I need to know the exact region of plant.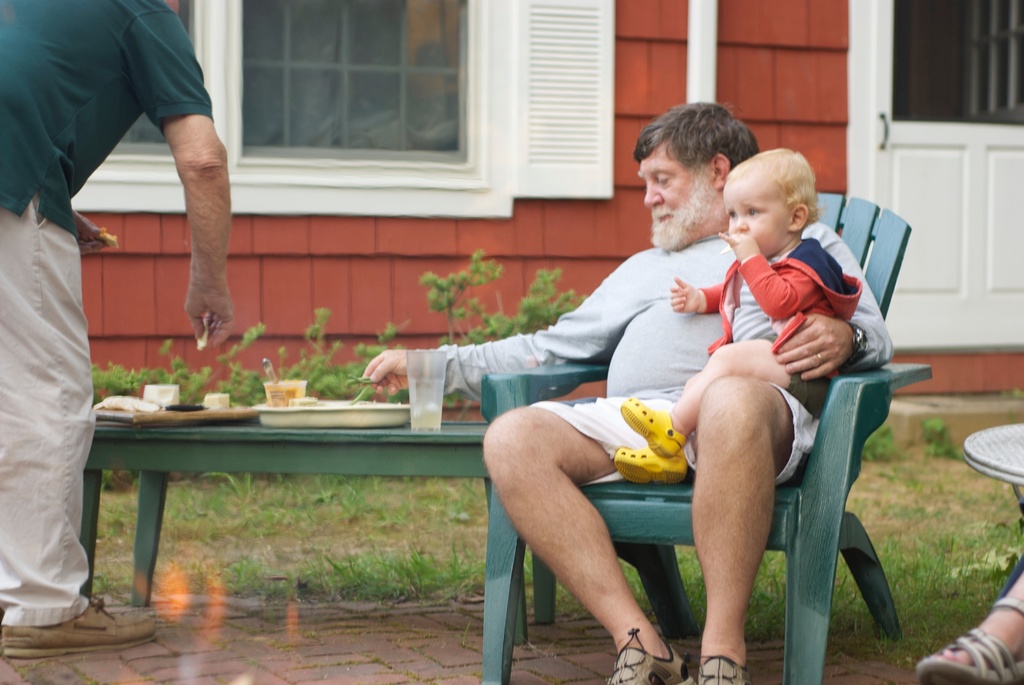
Region: (left=374, top=540, right=444, bottom=596).
